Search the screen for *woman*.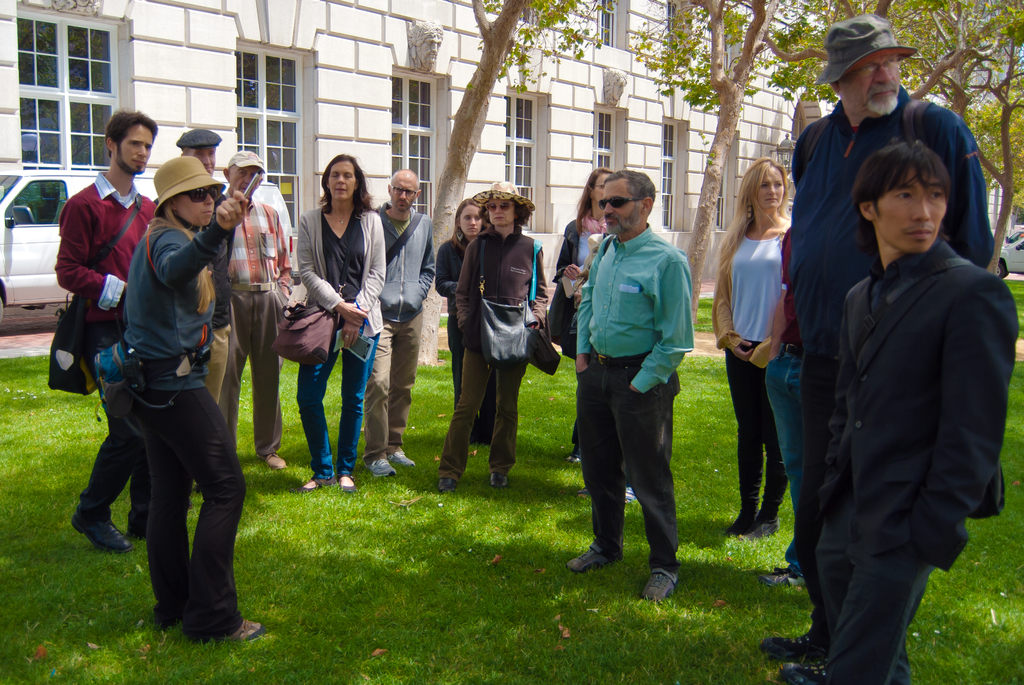
Found at pyautogui.locateOnScreen(553, 167, 612, 463).
